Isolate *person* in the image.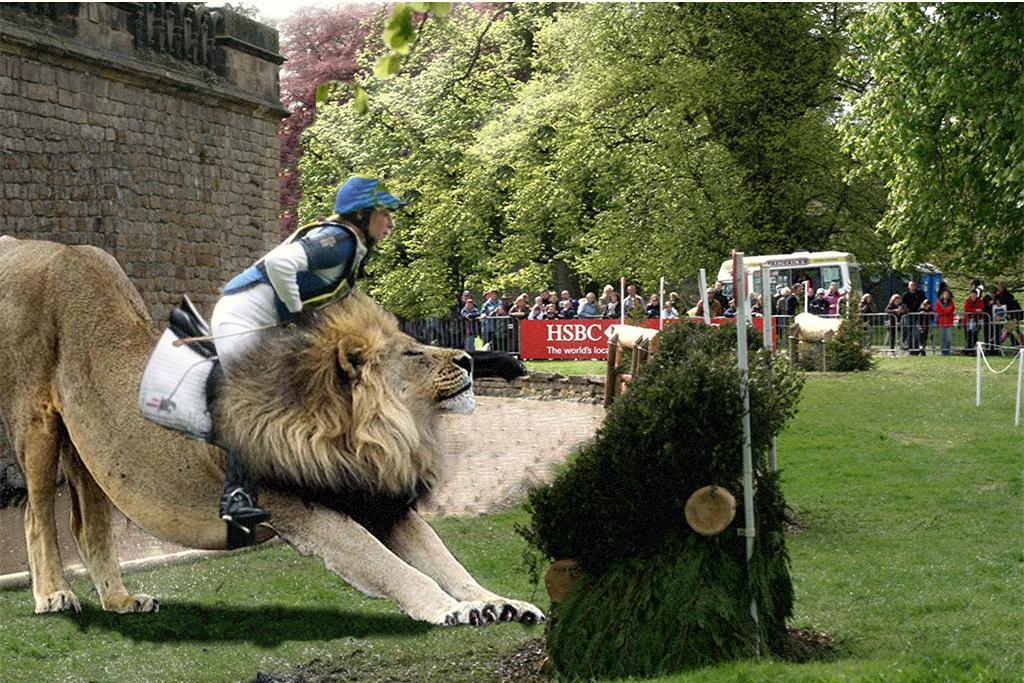
Isolated region: region(936, 287, 962, 352).
